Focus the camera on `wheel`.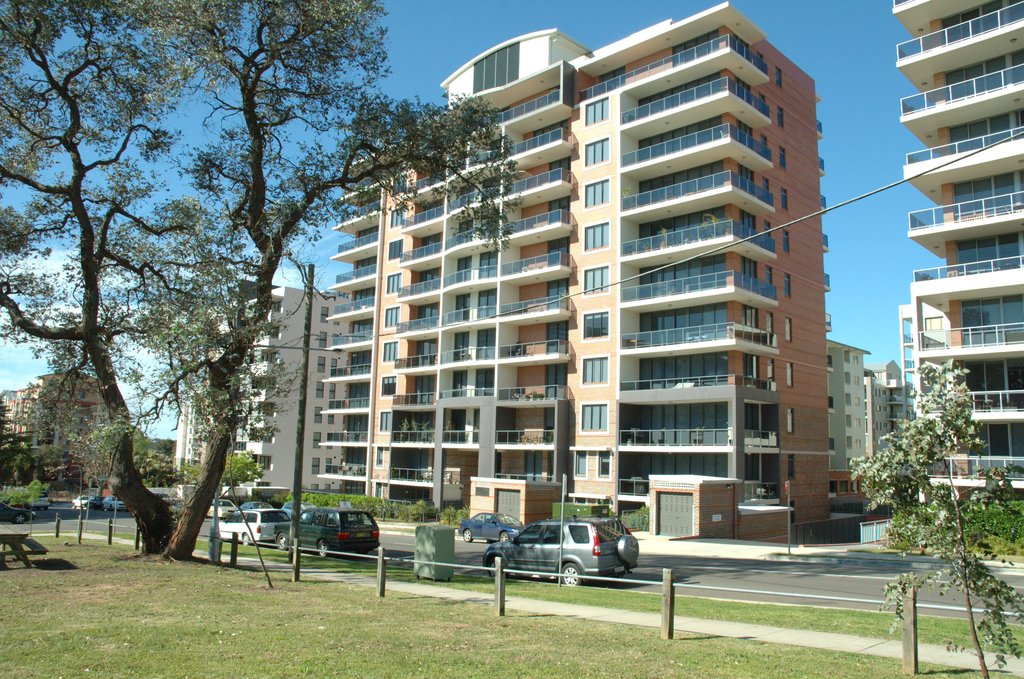
Focus region: [x1=317, y1=541, x2=328, y2=556].
